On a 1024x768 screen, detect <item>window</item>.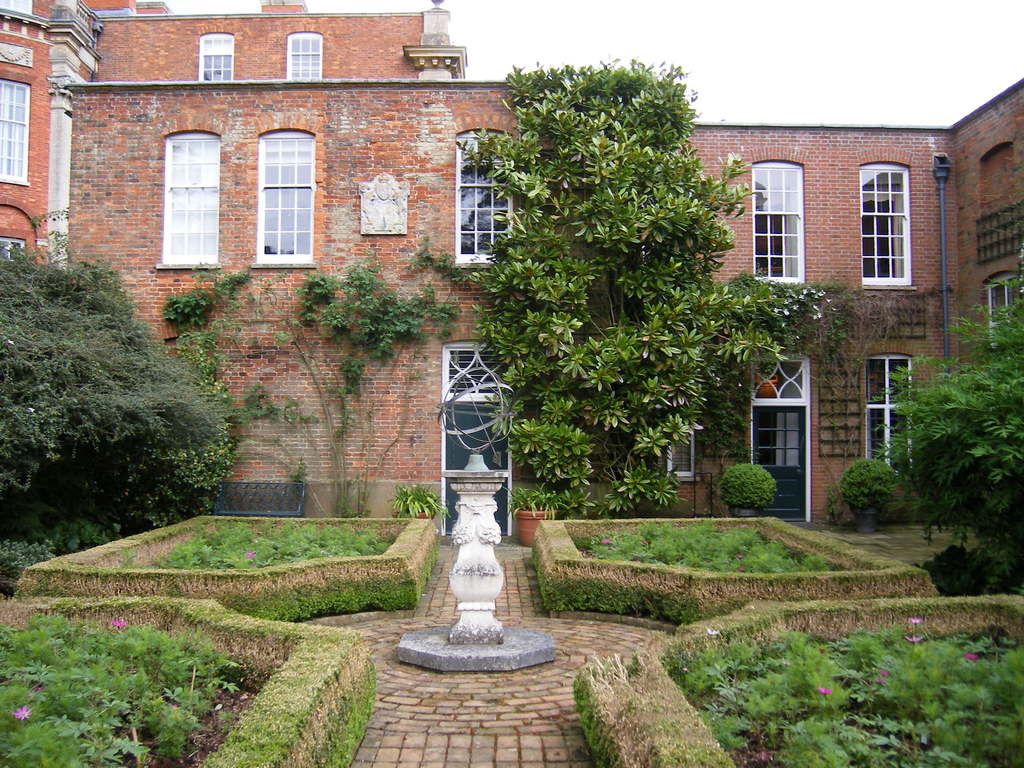
(456,127,519,269).
